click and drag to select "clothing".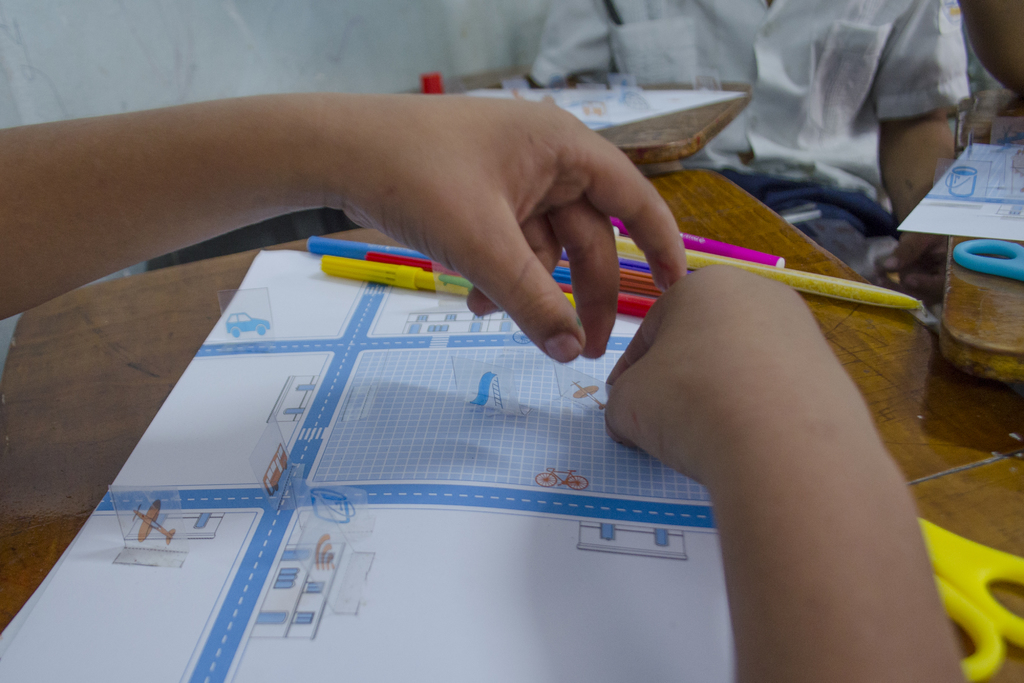
Selection: l=526, t=0, r=970, b=237.
